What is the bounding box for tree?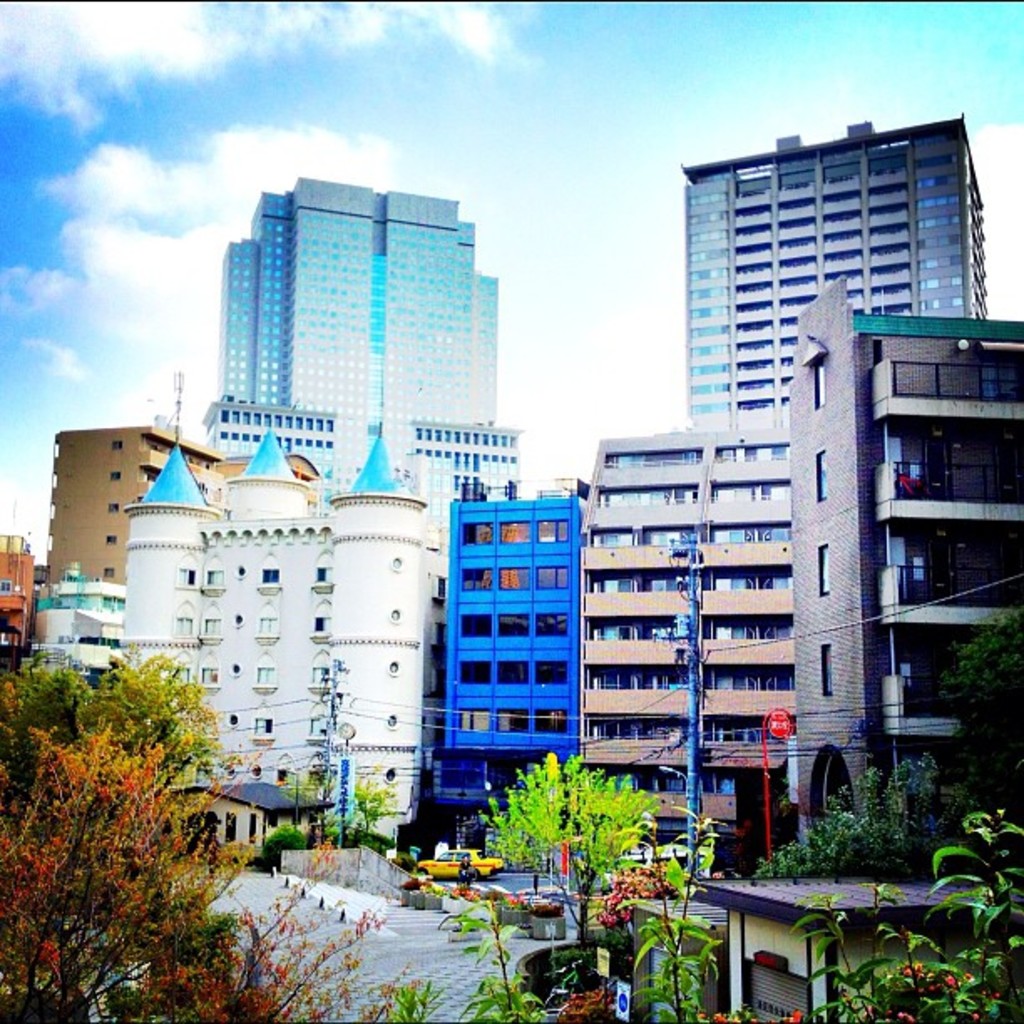
(939,596,1022,827).
